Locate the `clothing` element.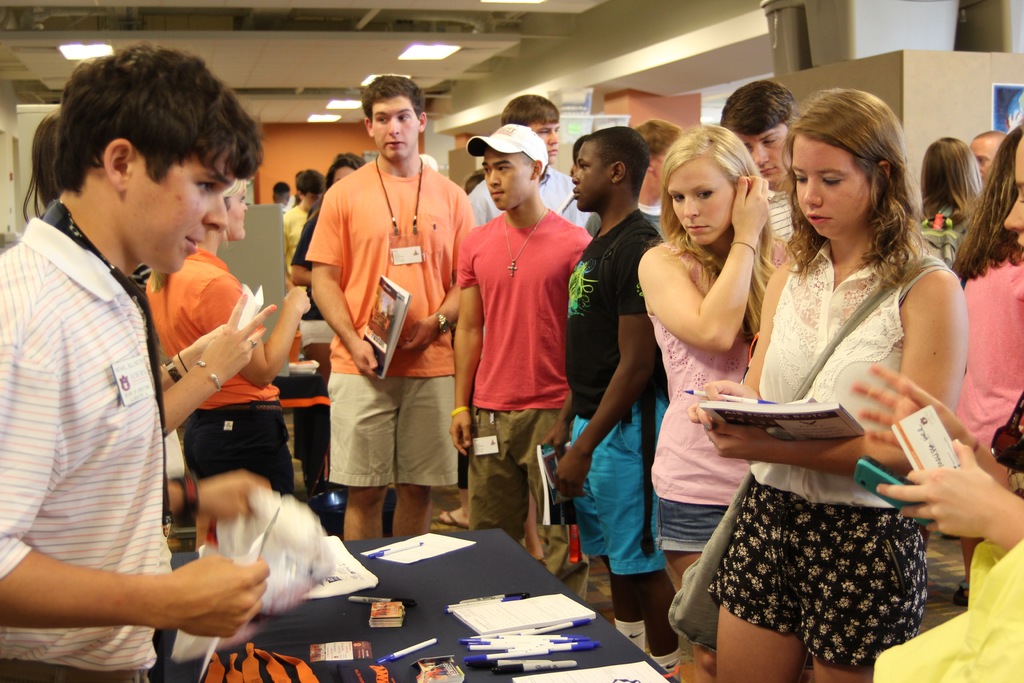
Element bbox: (644, 252, 753, 557).
